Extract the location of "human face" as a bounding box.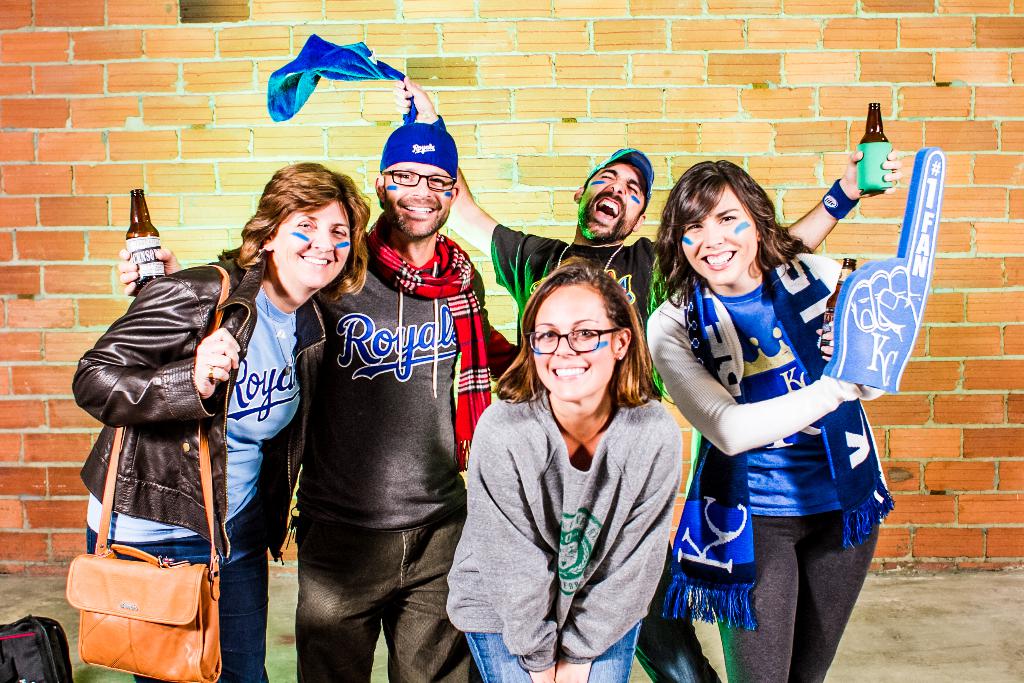
x1=682 y1=183 x2=761 y2=284.
